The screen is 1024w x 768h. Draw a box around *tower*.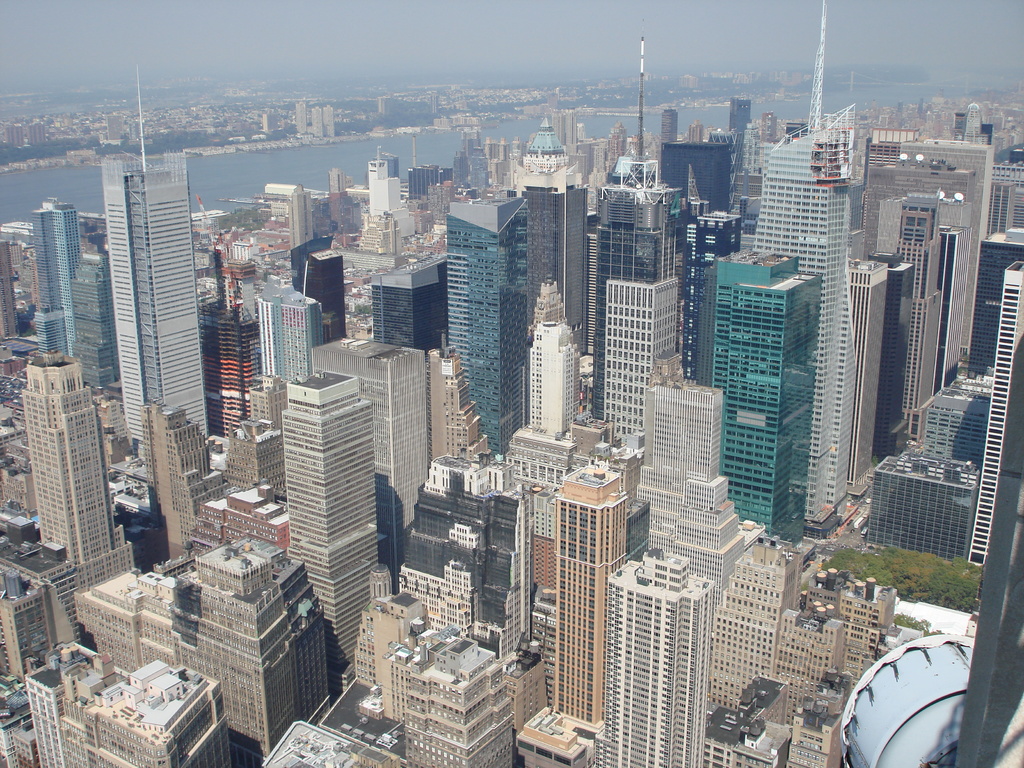
(left=30, top=198, right=79, bottom=355).
